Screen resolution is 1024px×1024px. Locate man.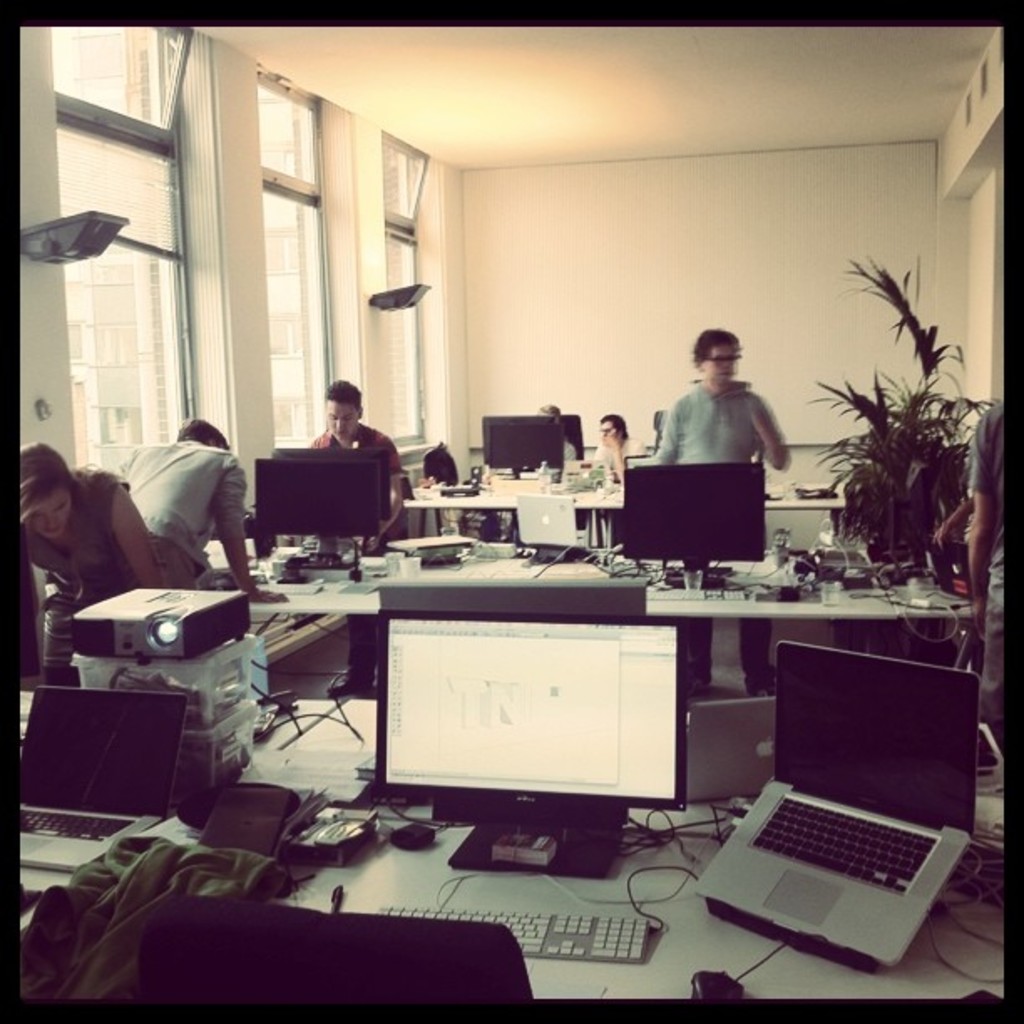
114,412,294,606.
